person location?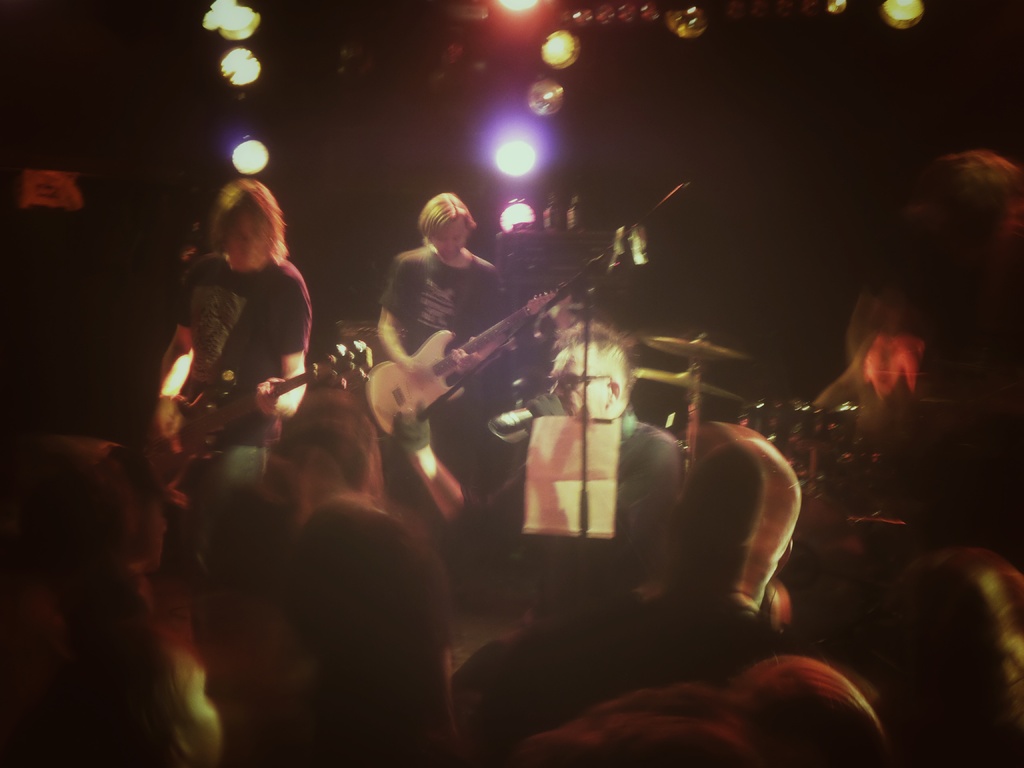
[x1=440, y1=435, x2=808, y2=767]
